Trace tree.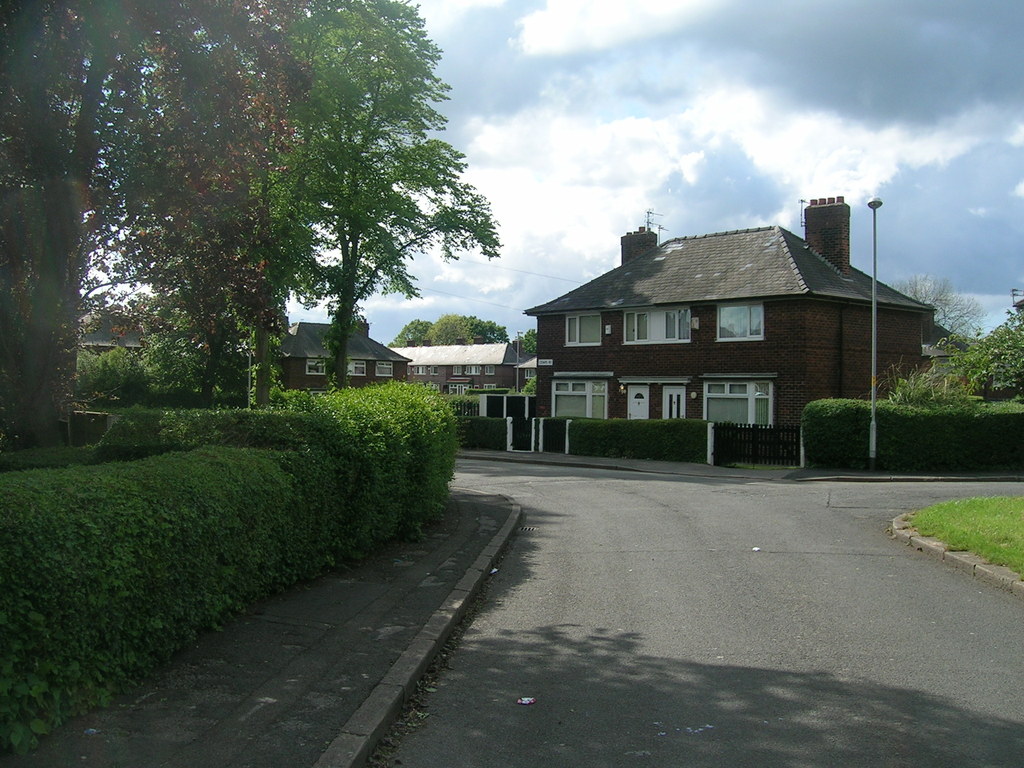
Traced to <region>0, 0, 321, 457</region>.
